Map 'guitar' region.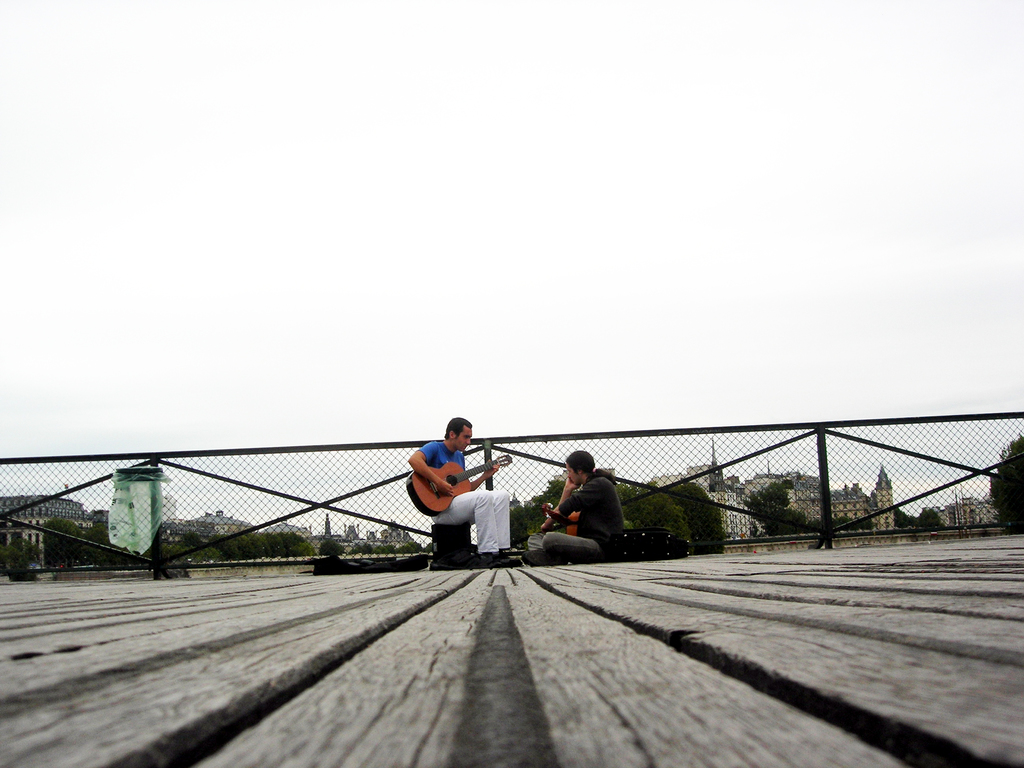
Mapped to <region>404, 452, 516, 518</region>.
